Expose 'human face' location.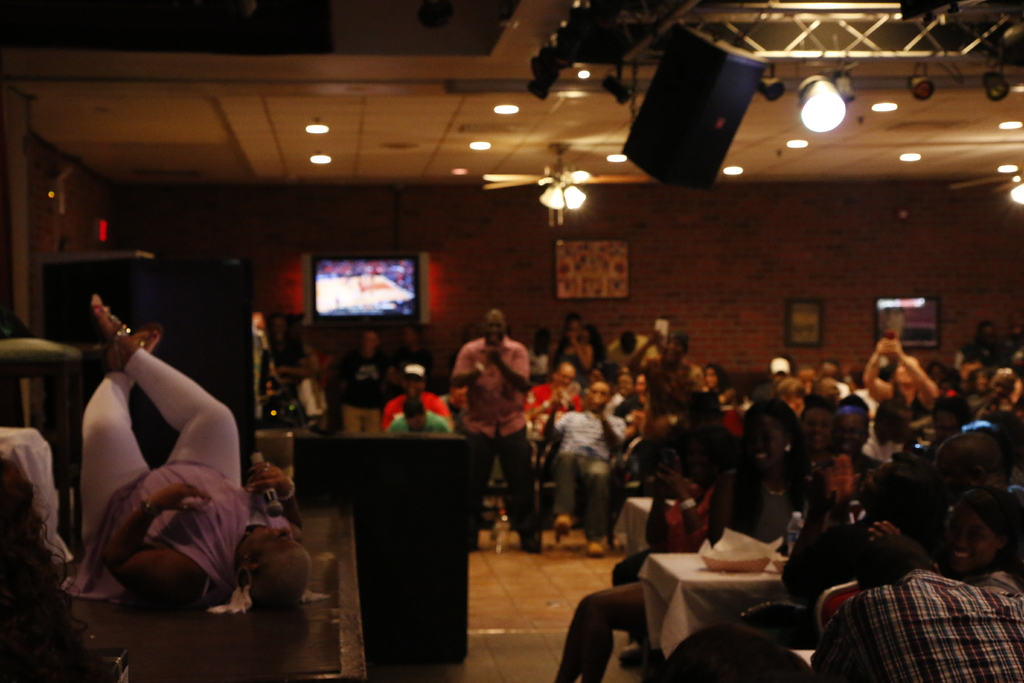
Exposed at 942/503/1004/563.
